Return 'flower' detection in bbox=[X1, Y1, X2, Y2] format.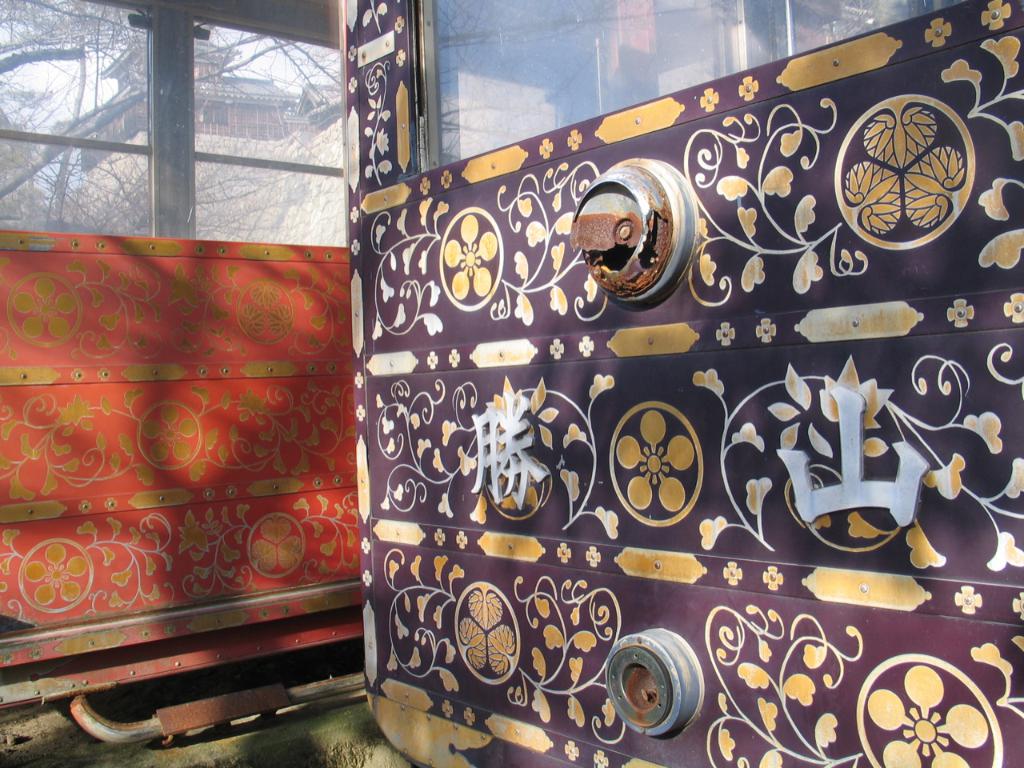
bbox=[564, 742, 582, 762].
